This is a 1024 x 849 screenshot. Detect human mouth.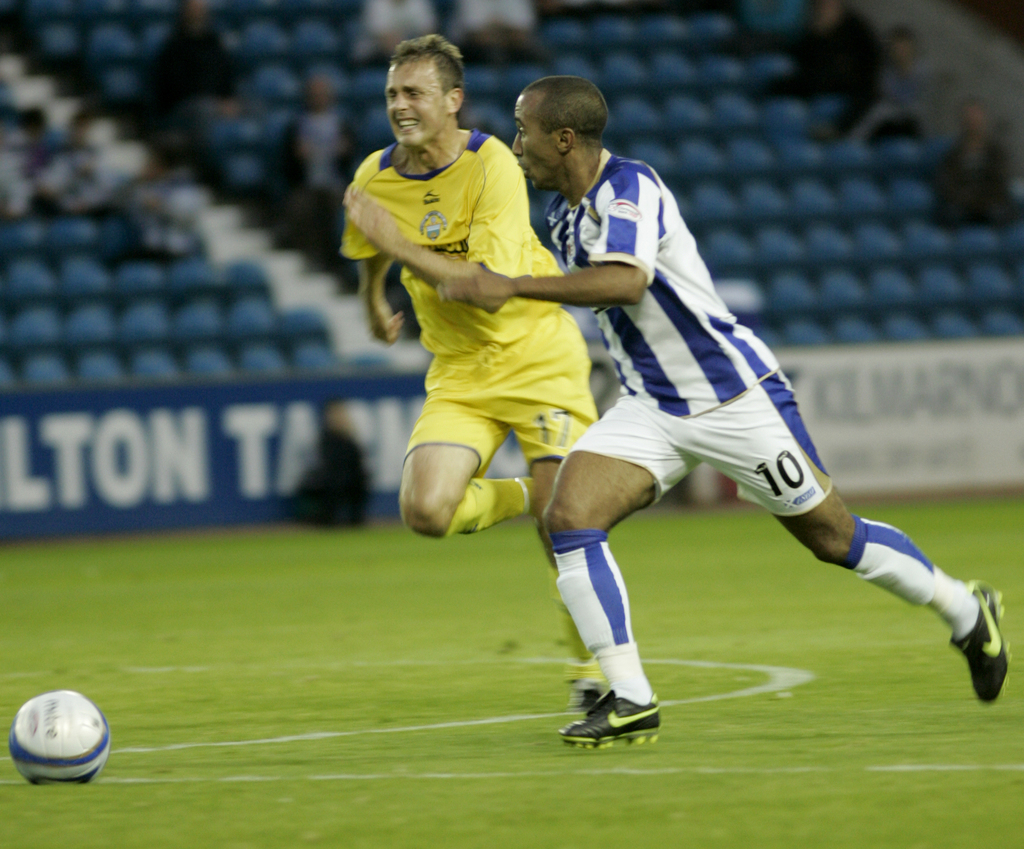
bbox=(389, 119, 423, 131).
